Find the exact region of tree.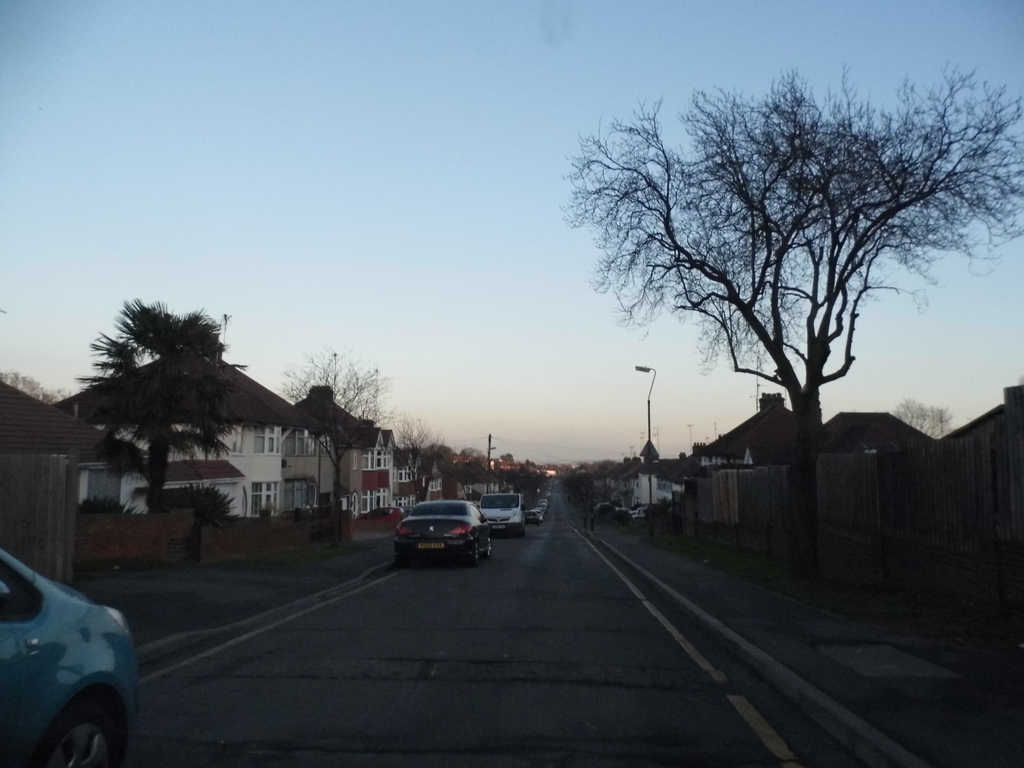
Exact region: [444,446,481,495].
